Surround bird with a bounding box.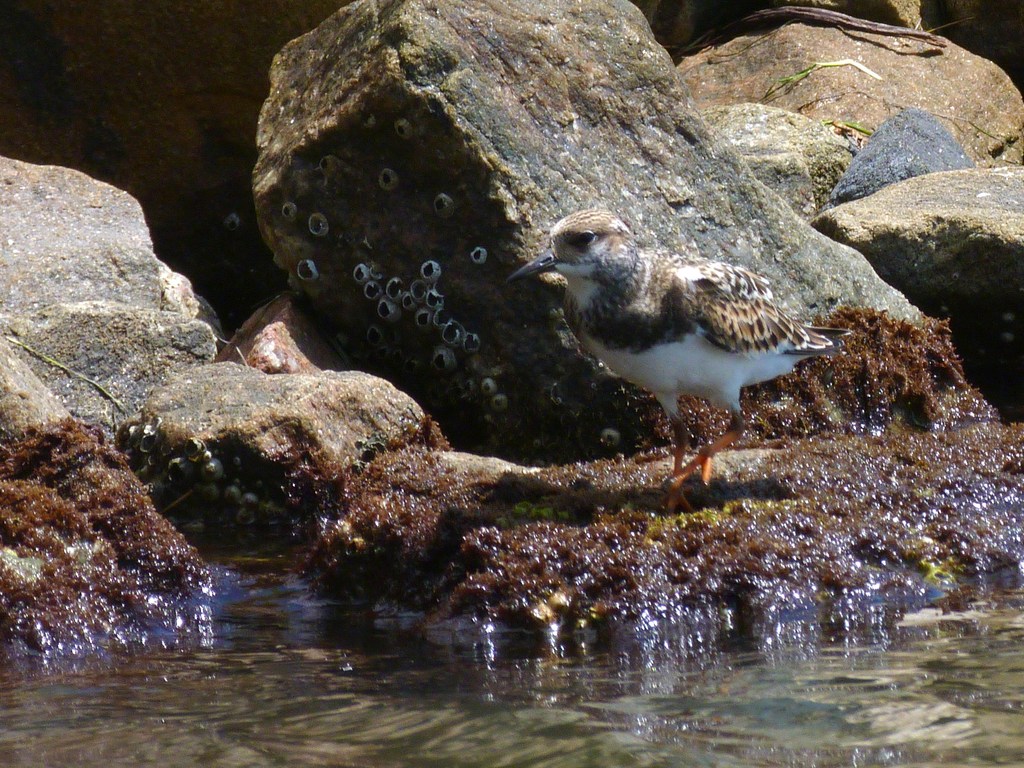
bbox=[527, 202, 847, 487].
